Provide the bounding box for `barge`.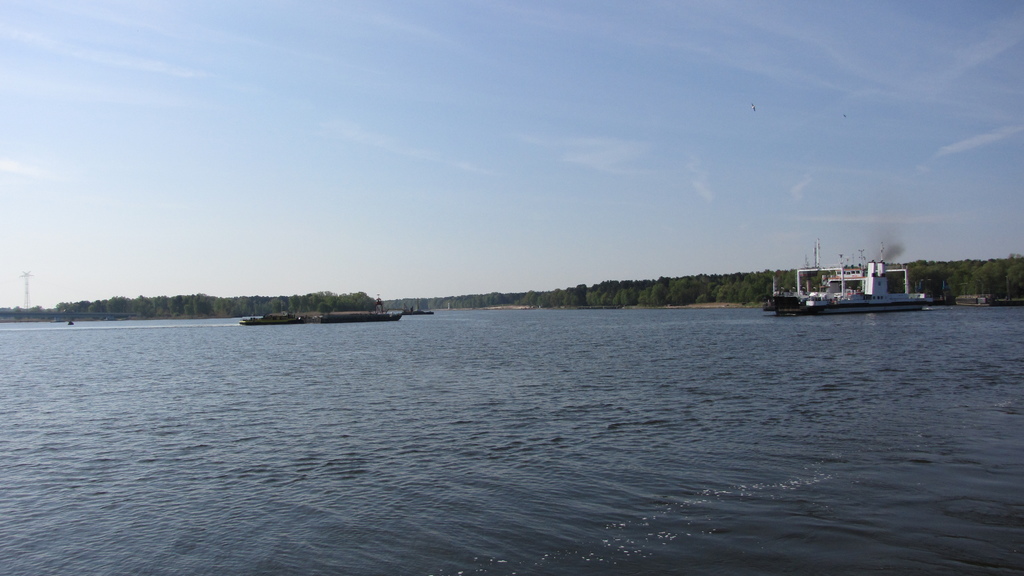
box(320, 292, 401, 323).
